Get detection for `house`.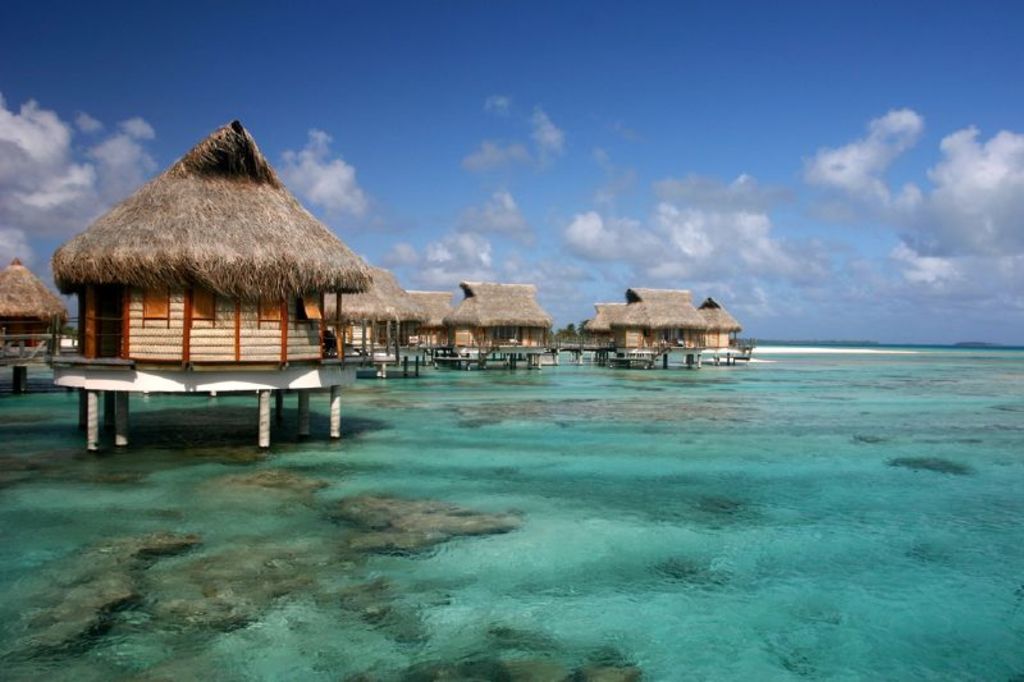
Detection: {"x1": 396, "y1": 292, "x2": 463, "y2": 351}.
